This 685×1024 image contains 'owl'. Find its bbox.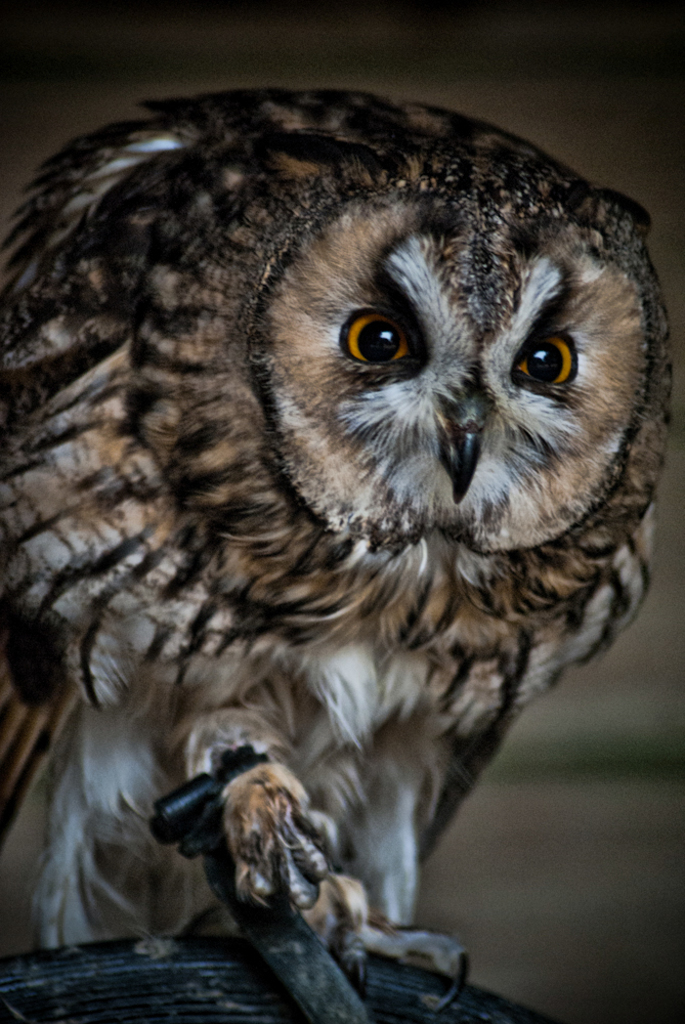
0/79/680/1012.
